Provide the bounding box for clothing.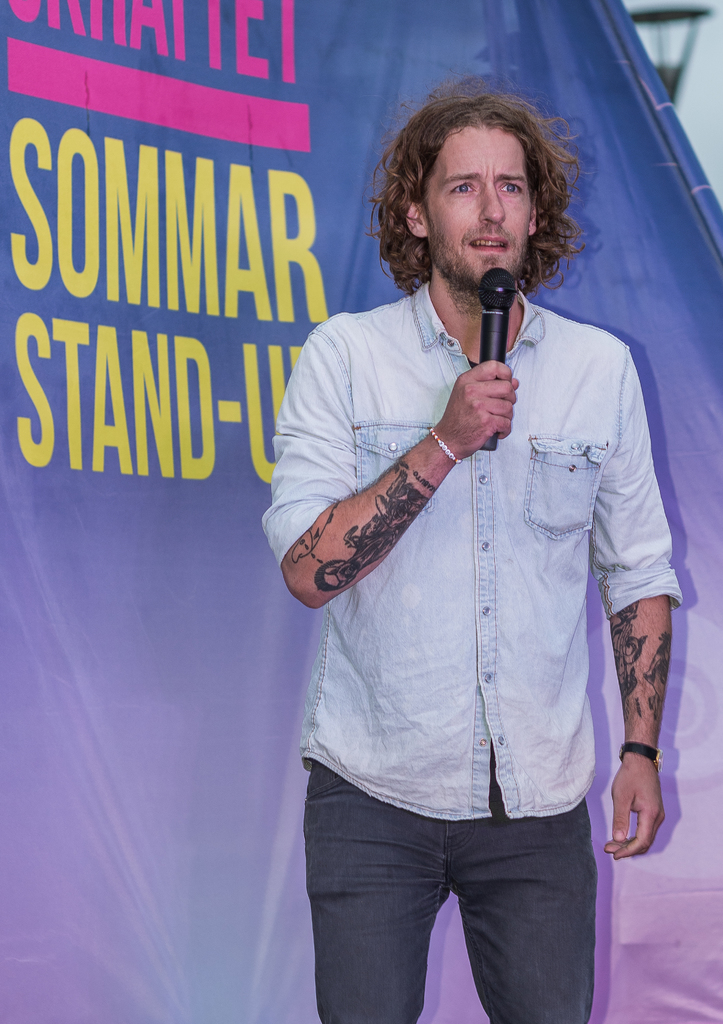
box(255, 283, 678, 1023).
